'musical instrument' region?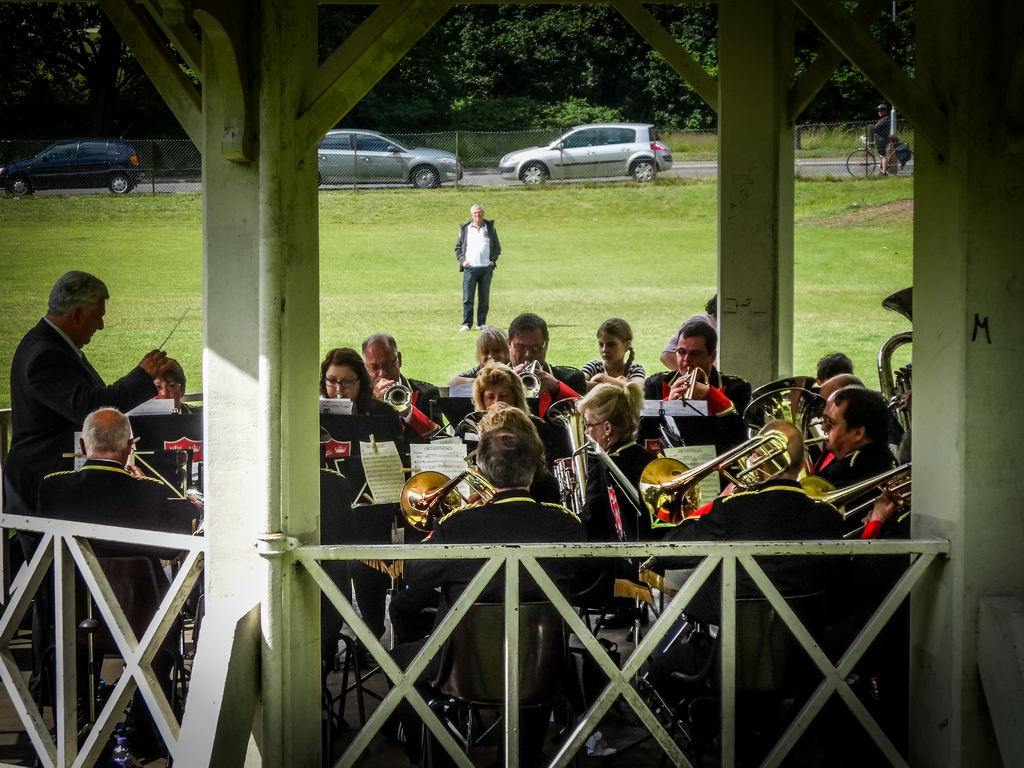
[left=382, top=376, right=413, bottom=414]
